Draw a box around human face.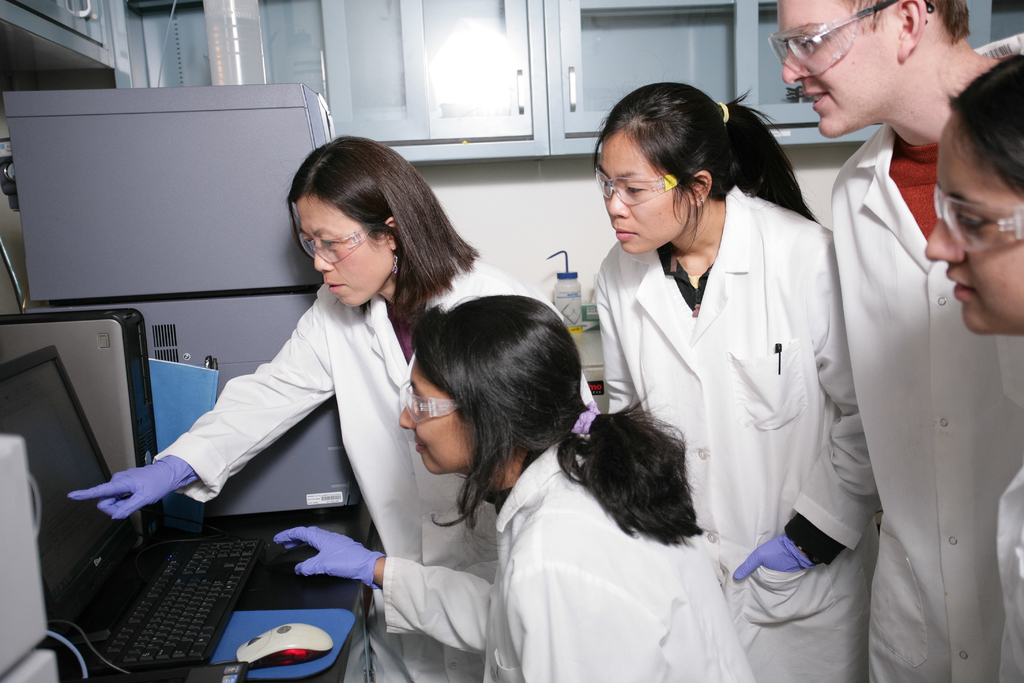
<region>595, 135, 691, 251</region>.
